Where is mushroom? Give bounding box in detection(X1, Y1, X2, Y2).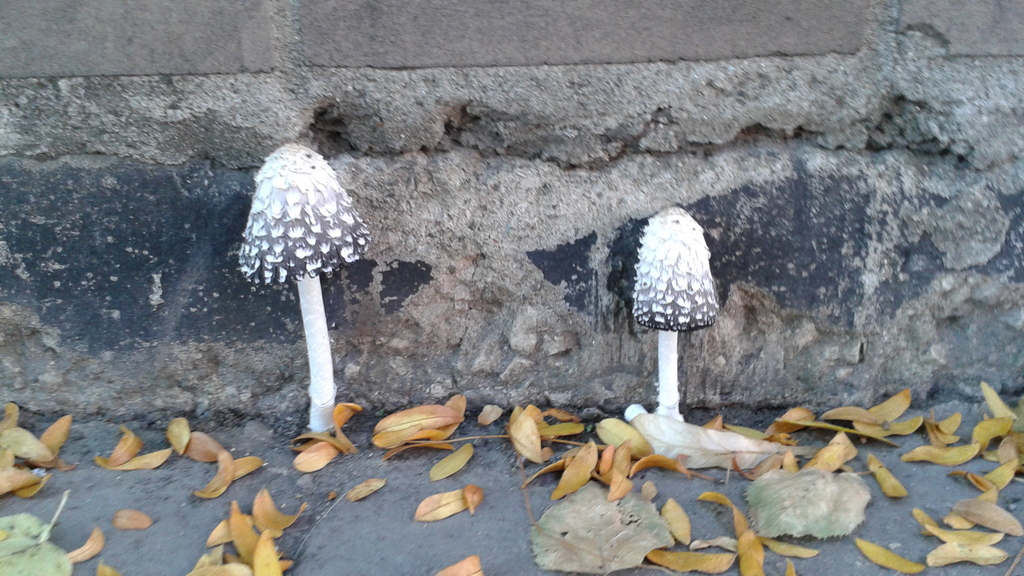
detection(632, 204, 724, 420).
